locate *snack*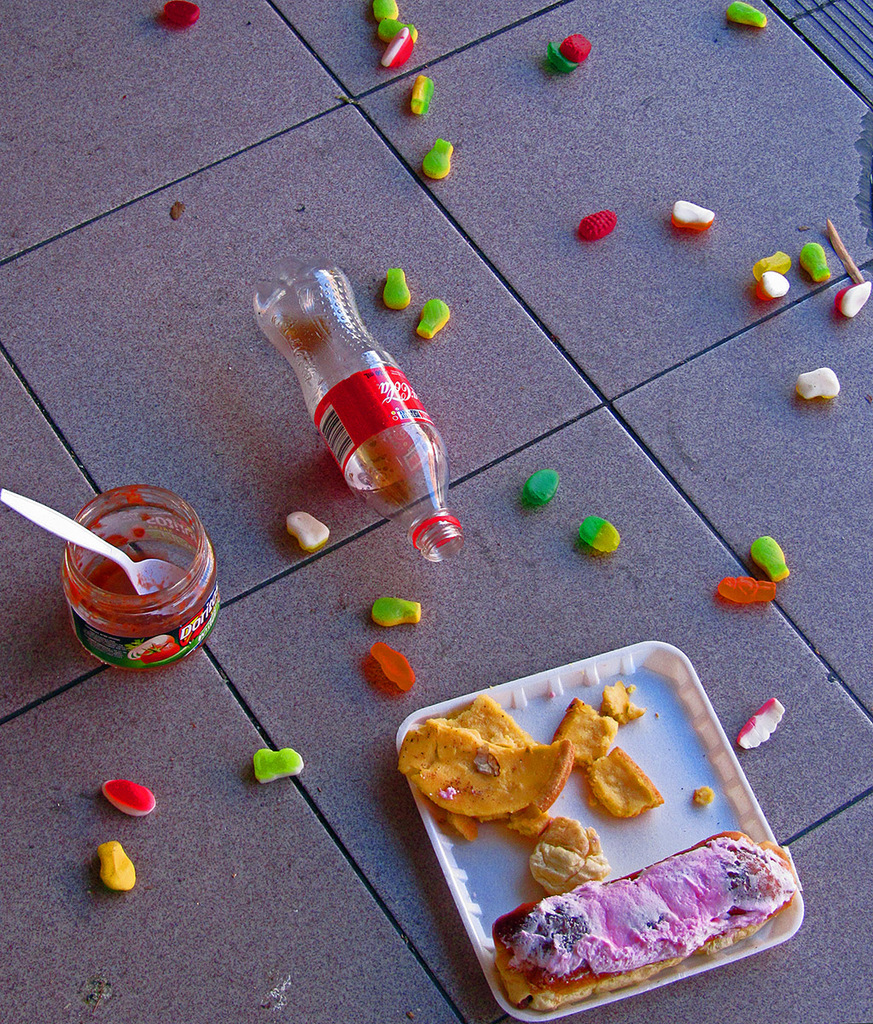
bbox=(790, 365, 840, 401)
